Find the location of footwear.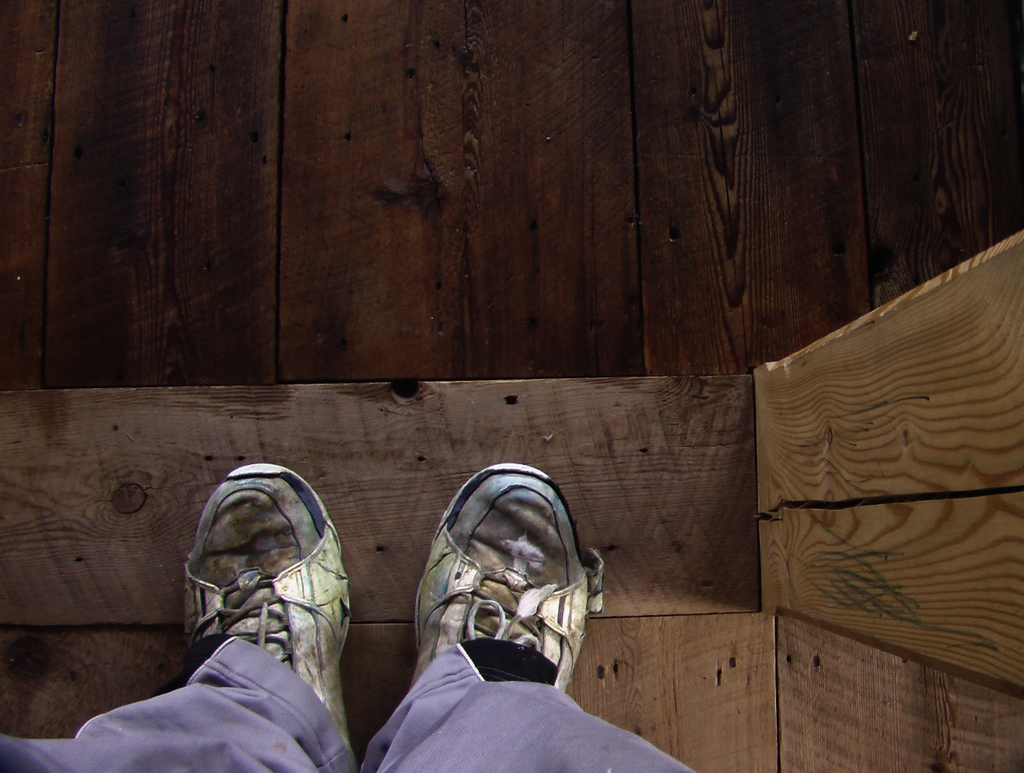
Location: <box>402,474,602,728</box>.
